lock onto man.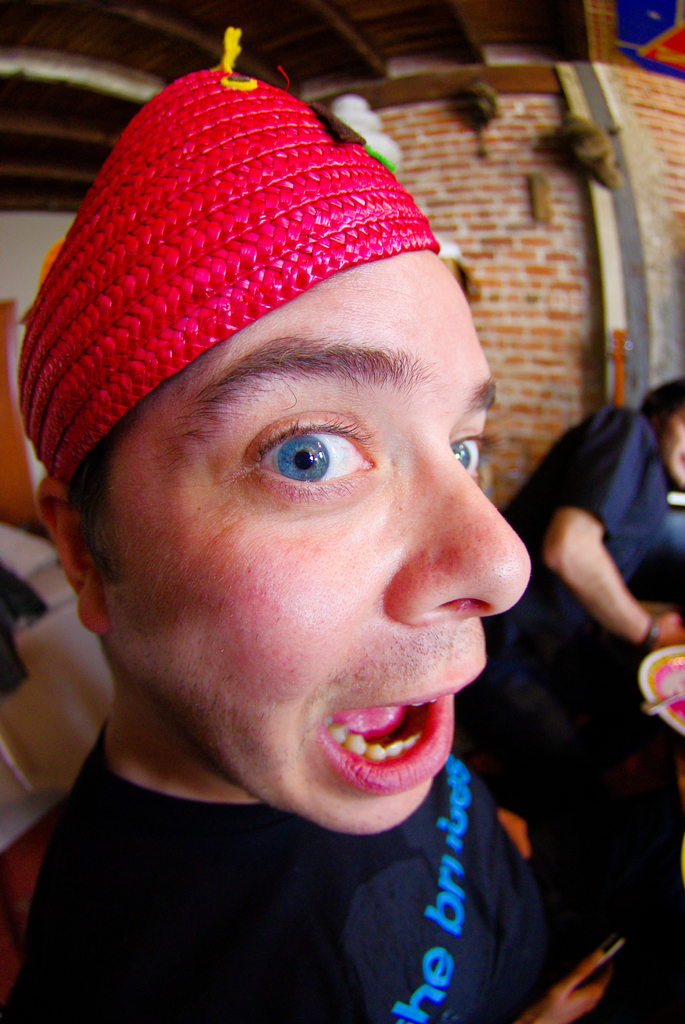
Locked: 0/113/614/1017.
